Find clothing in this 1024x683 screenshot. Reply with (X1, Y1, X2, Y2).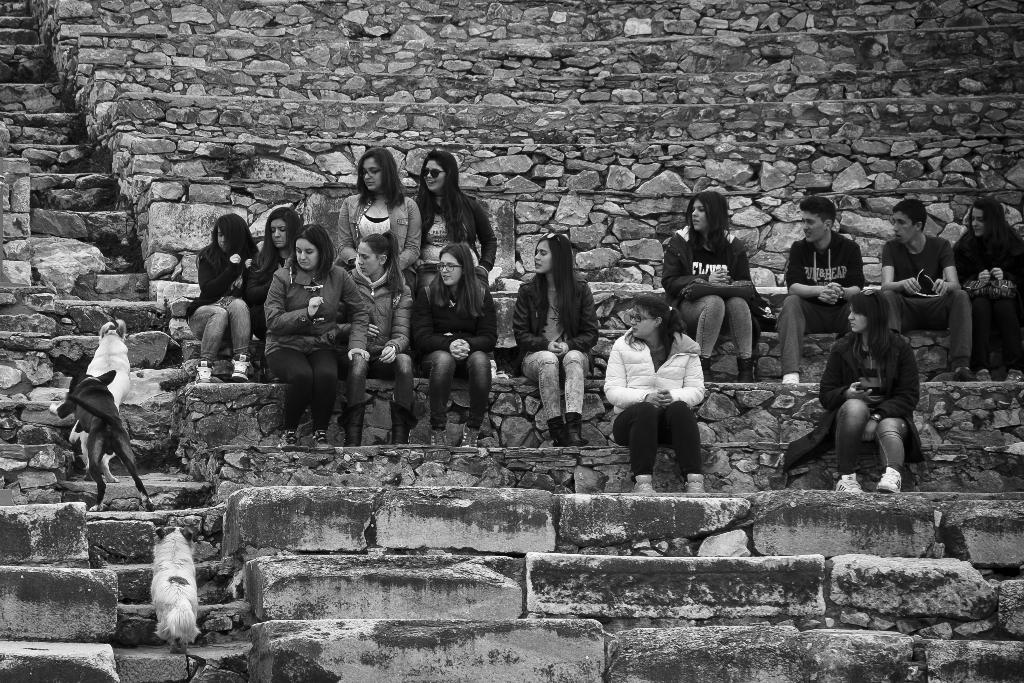
(328, 176, 417, 285).
